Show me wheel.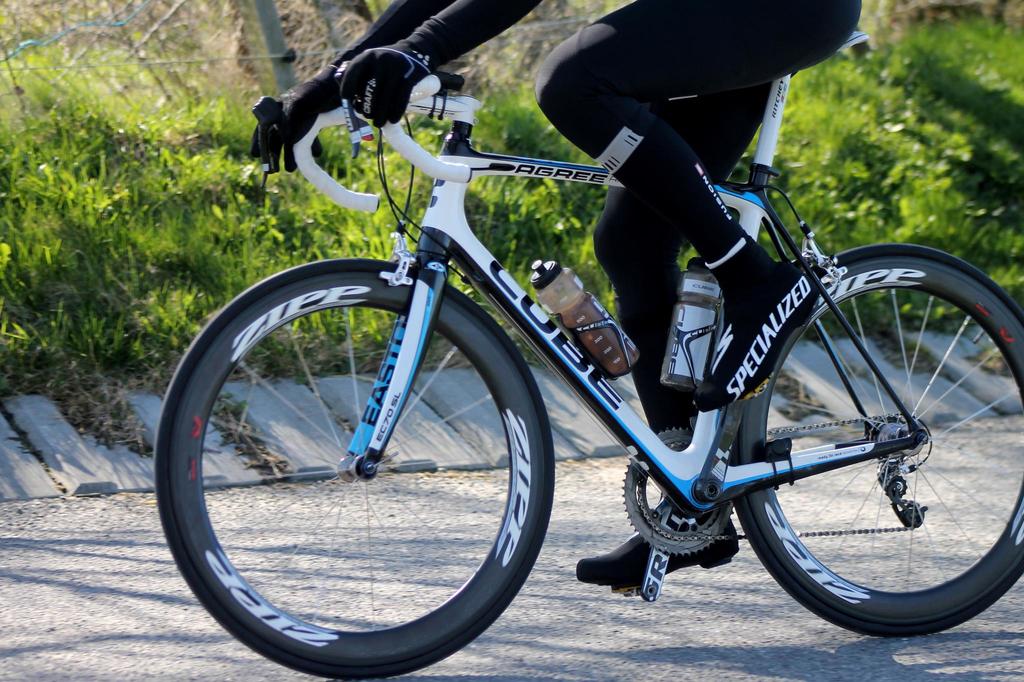
wheel is here: 151,283,536,675.
